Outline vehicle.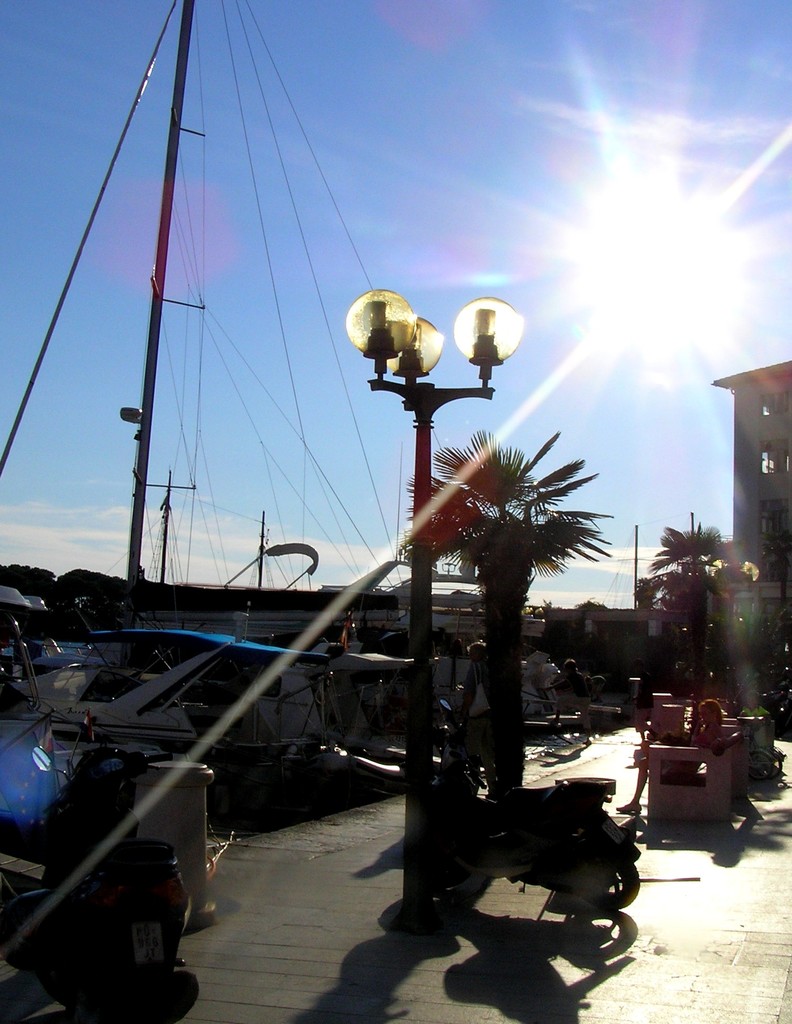
Outline: 429/701/640/916.
